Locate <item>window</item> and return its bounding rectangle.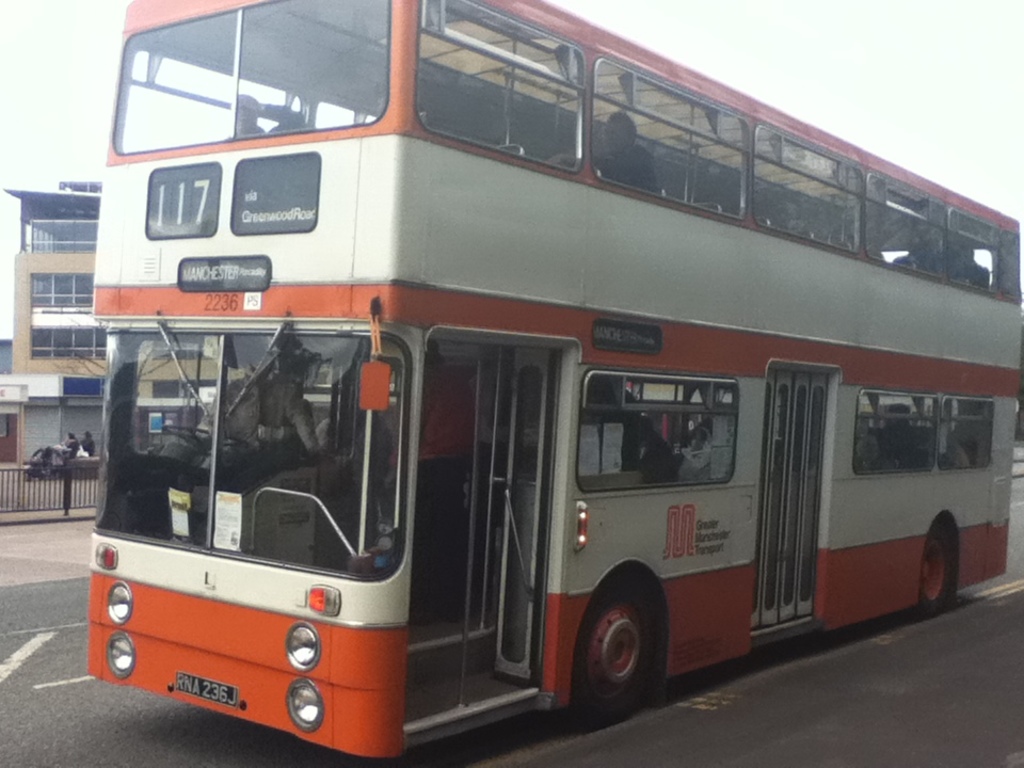
{"x1": 943, "y1": 395, "x2": 987, "y2": 467}.
